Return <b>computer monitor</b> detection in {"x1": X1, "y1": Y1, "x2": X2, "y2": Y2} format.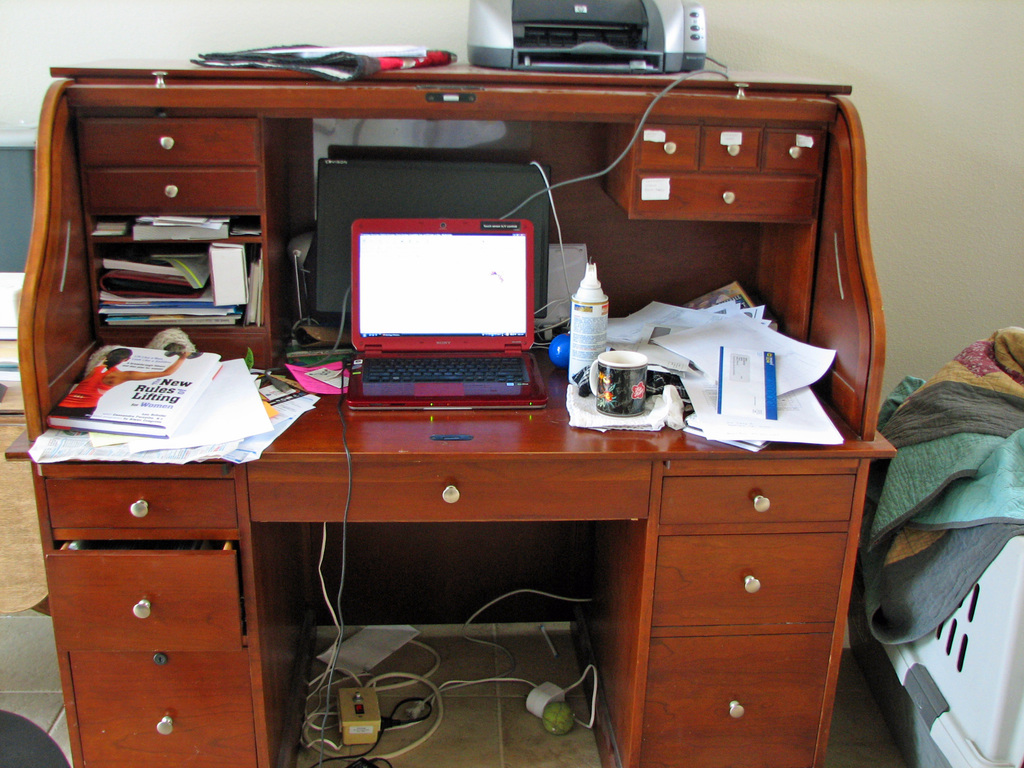
{"x1": 343, "y1": 221, "x2": 535, "y2": 356}.
